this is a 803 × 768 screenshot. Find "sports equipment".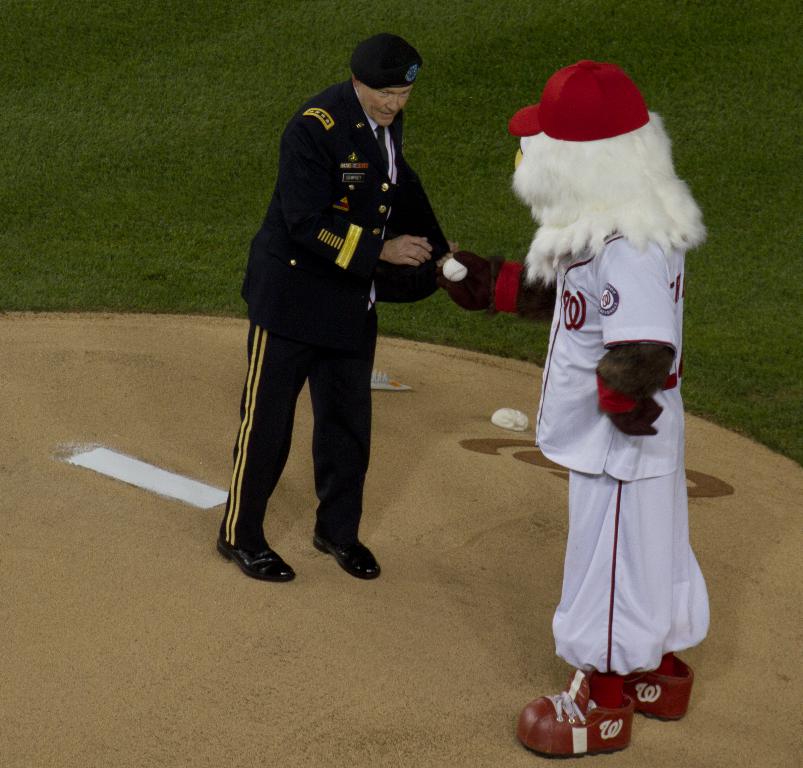
Bounding box: pyautogui.locateOnScreen(442, 258, 467, 279).
